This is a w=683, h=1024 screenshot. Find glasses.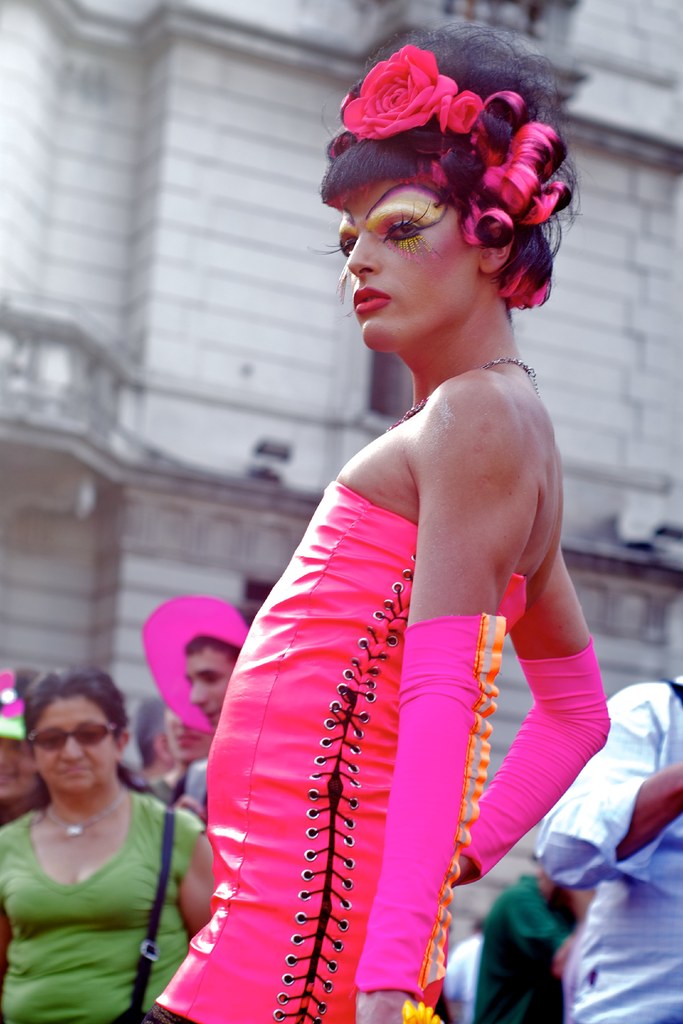
Bounding box: {"x1": 15, "y1": 718, "x2": 119, "y2": 767}.
